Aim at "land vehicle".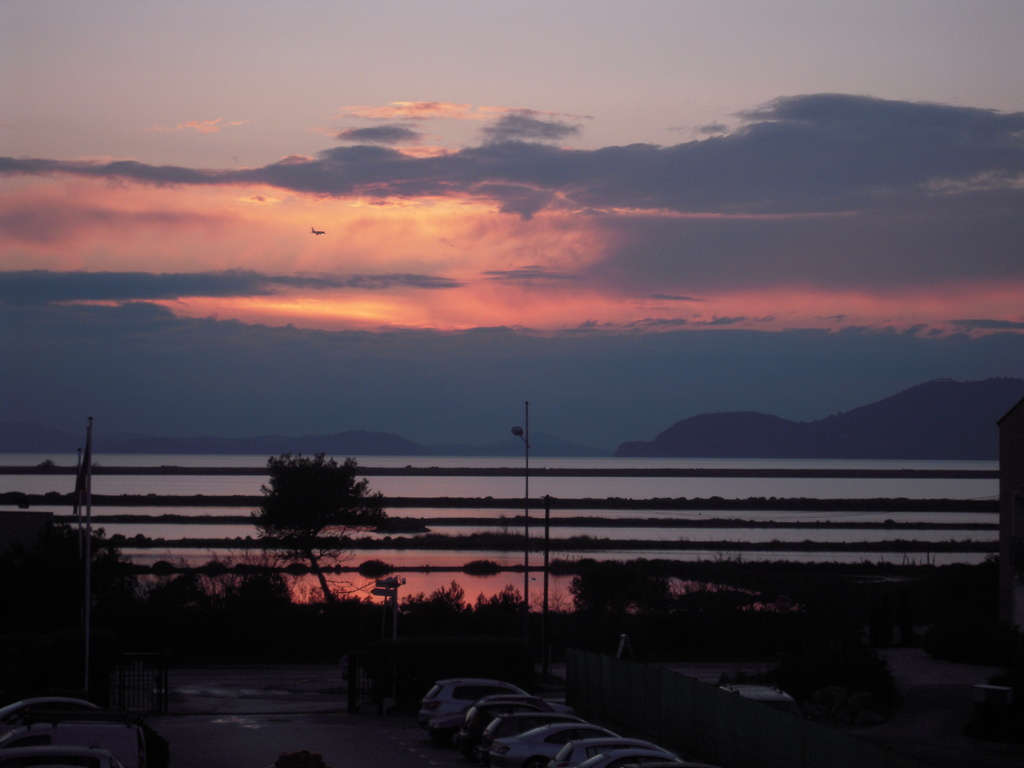
Aimed at BBox(0, 696, 107, 736).
